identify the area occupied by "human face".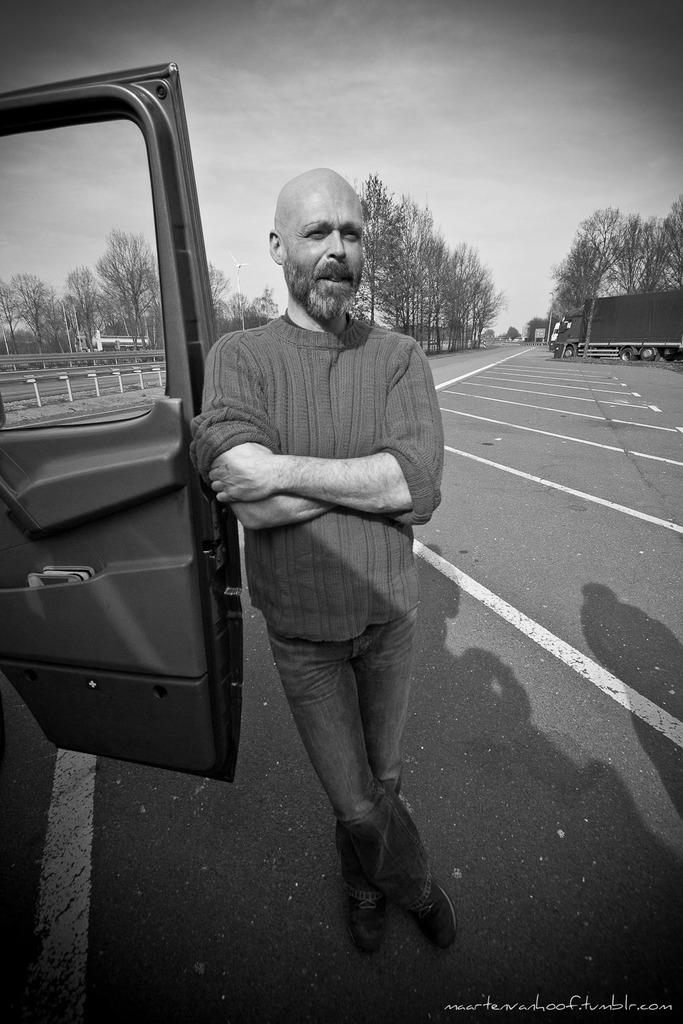
Area: (288,182,365,305).
